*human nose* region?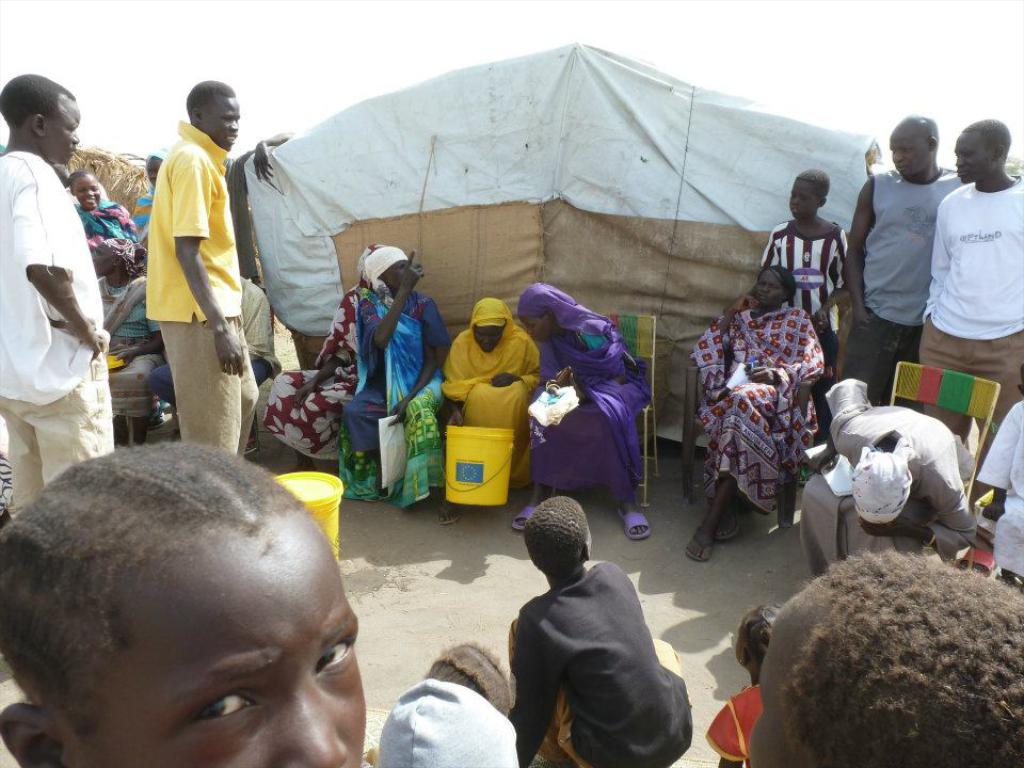
bbox(70, 131, 78, 143)
